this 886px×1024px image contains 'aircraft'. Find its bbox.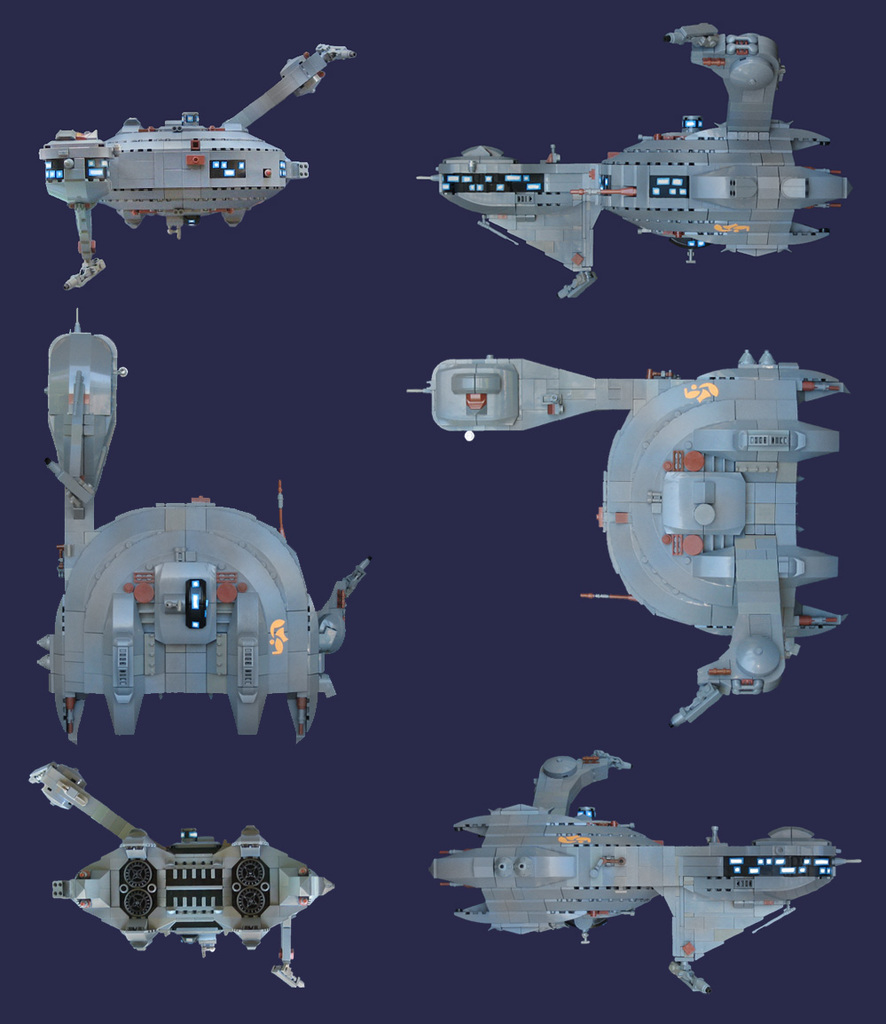
<region>409, 721, 851, 959</region>.
